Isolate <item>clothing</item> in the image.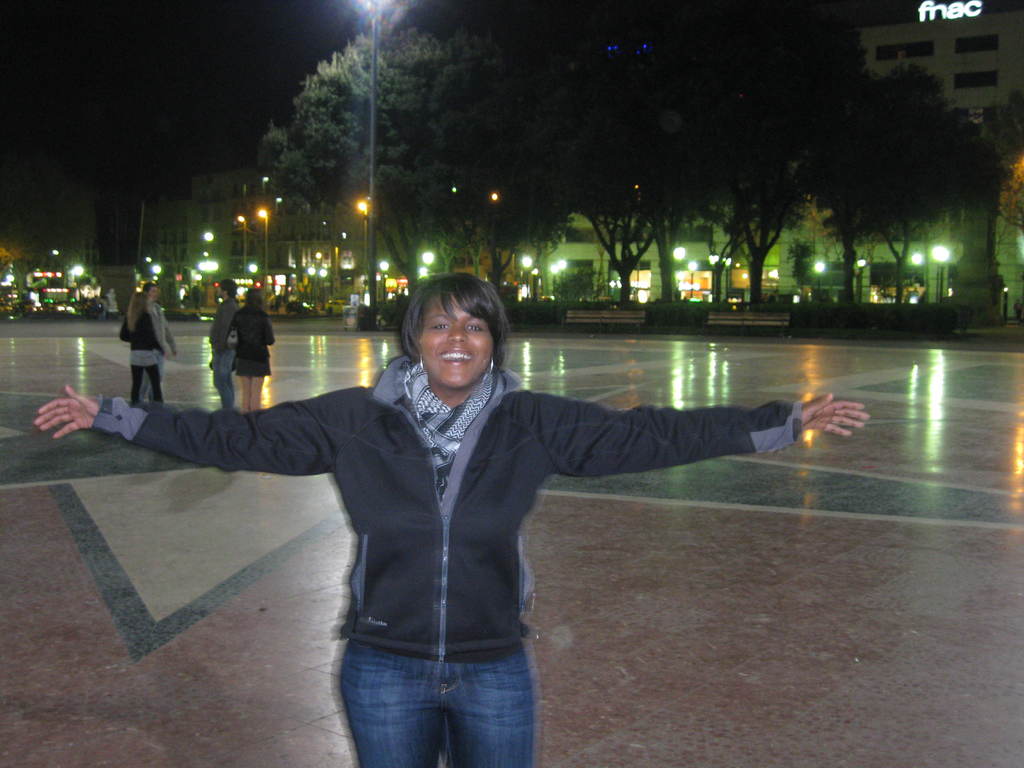
Isolated region: [left=86, top=358, right=794, bottom=767].
